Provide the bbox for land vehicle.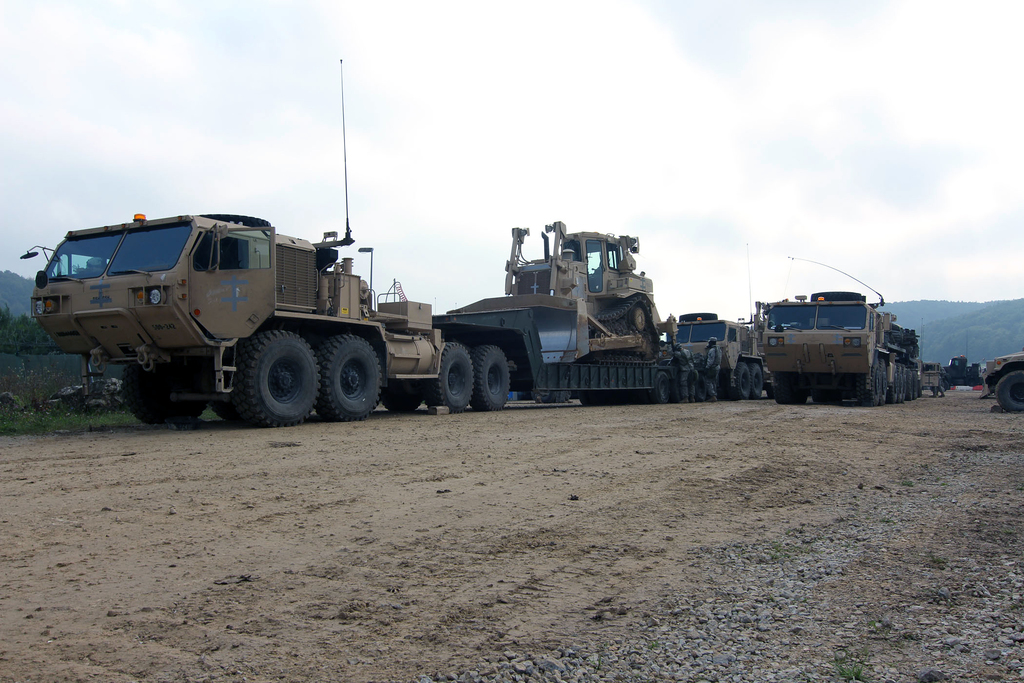
925,361,947,386.
